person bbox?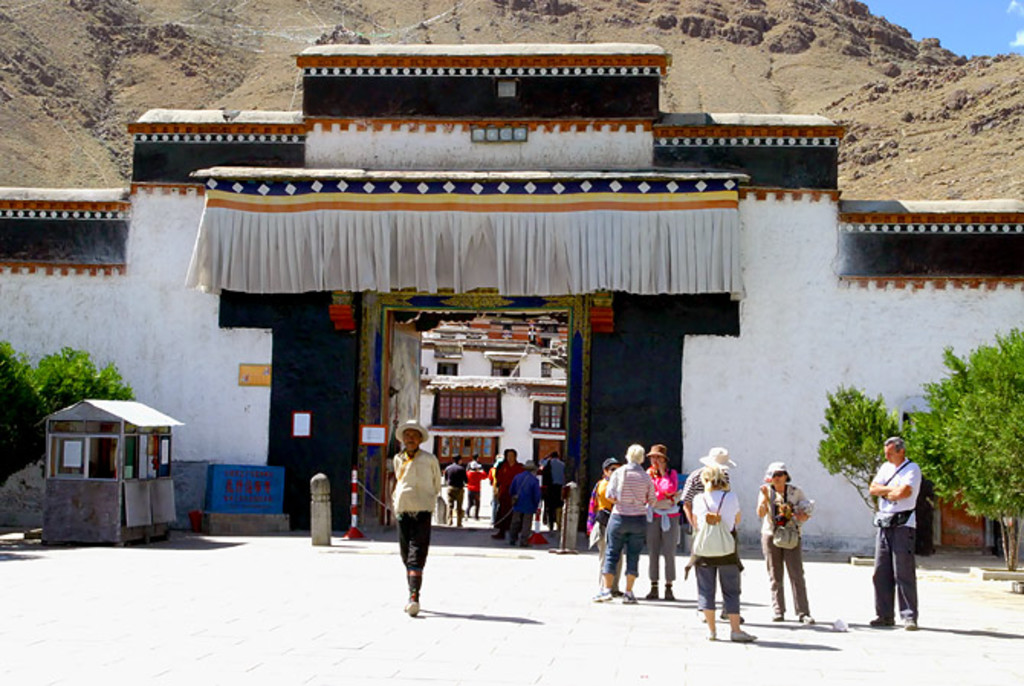
(605, 443, 656, 607)
